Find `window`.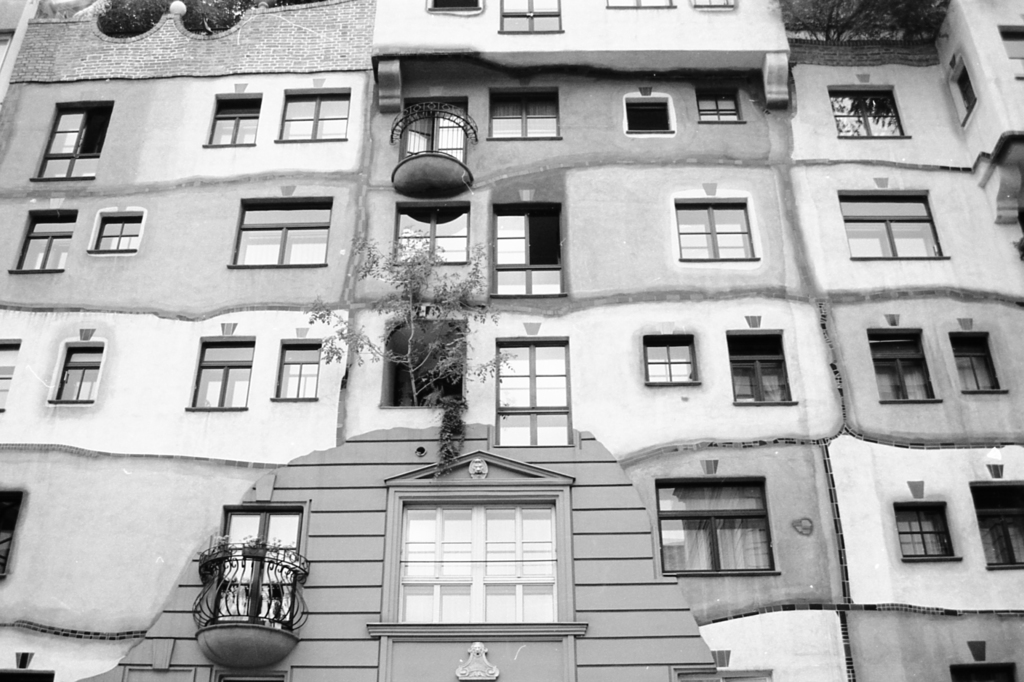
rect(672, 648, 773, 681).
